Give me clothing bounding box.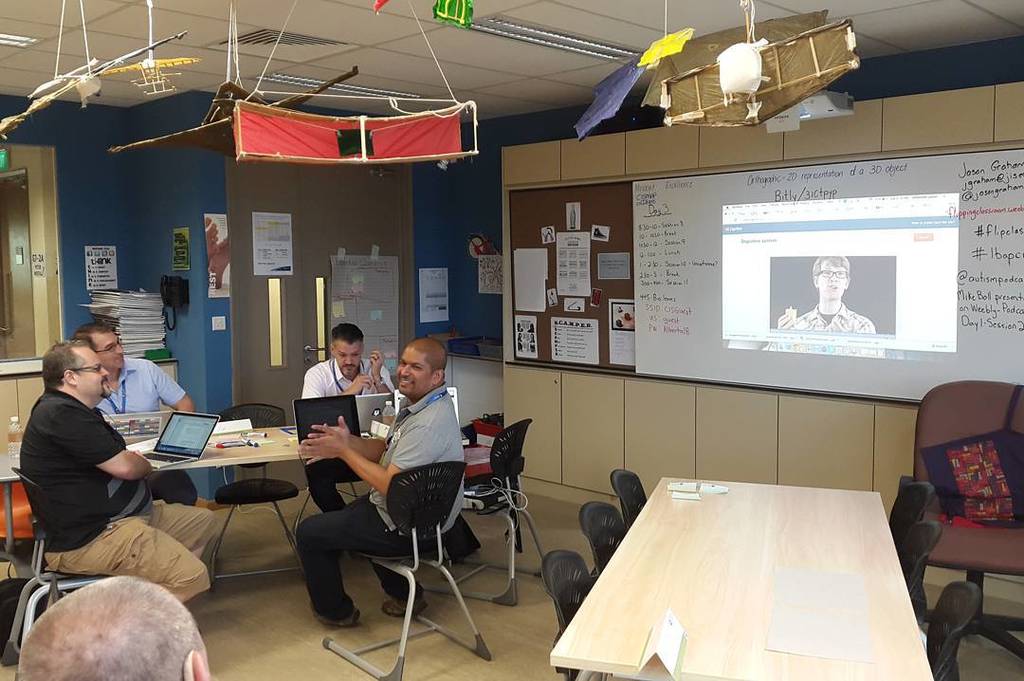
Rect(298, 356, 397, 511).
